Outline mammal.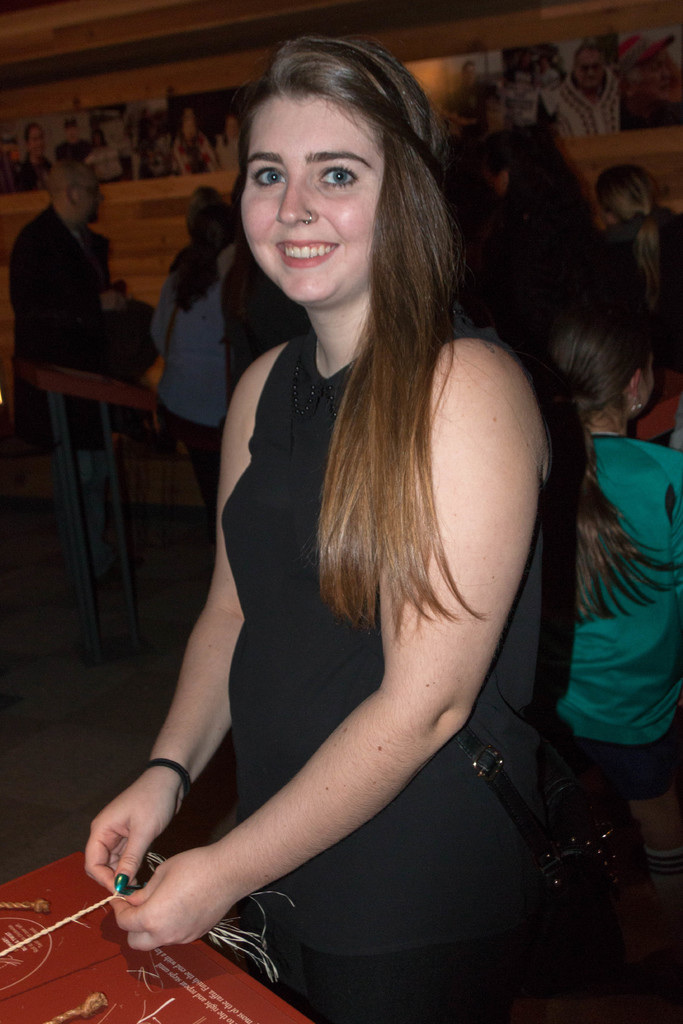
Outline: rect(589, 164, 682, 325).
